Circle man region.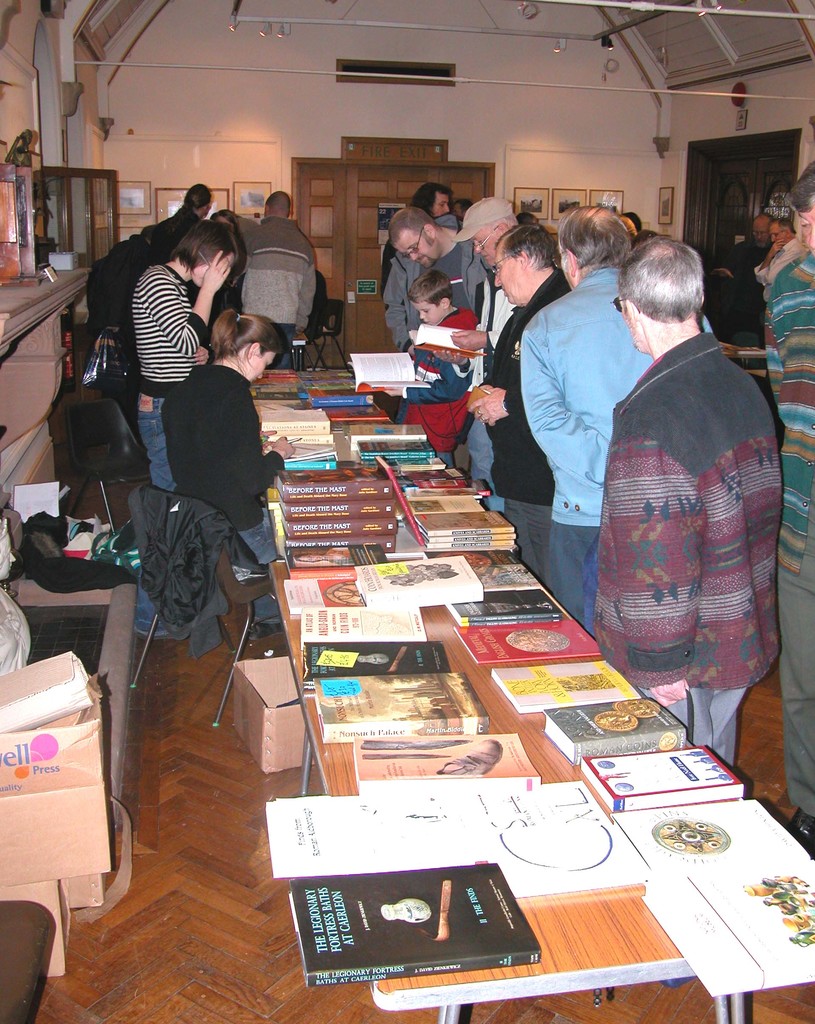
Region: bbox=[453, 196, 477, 221].
